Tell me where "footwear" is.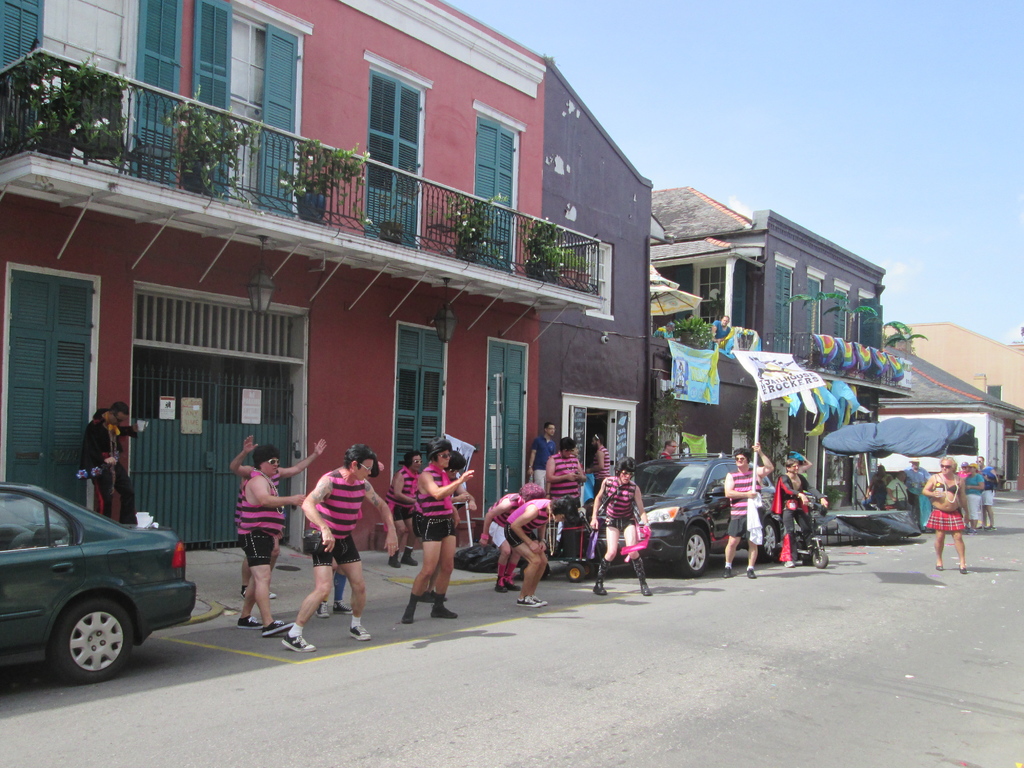
"footwear" is at locate(401, 540, 419, 568).
